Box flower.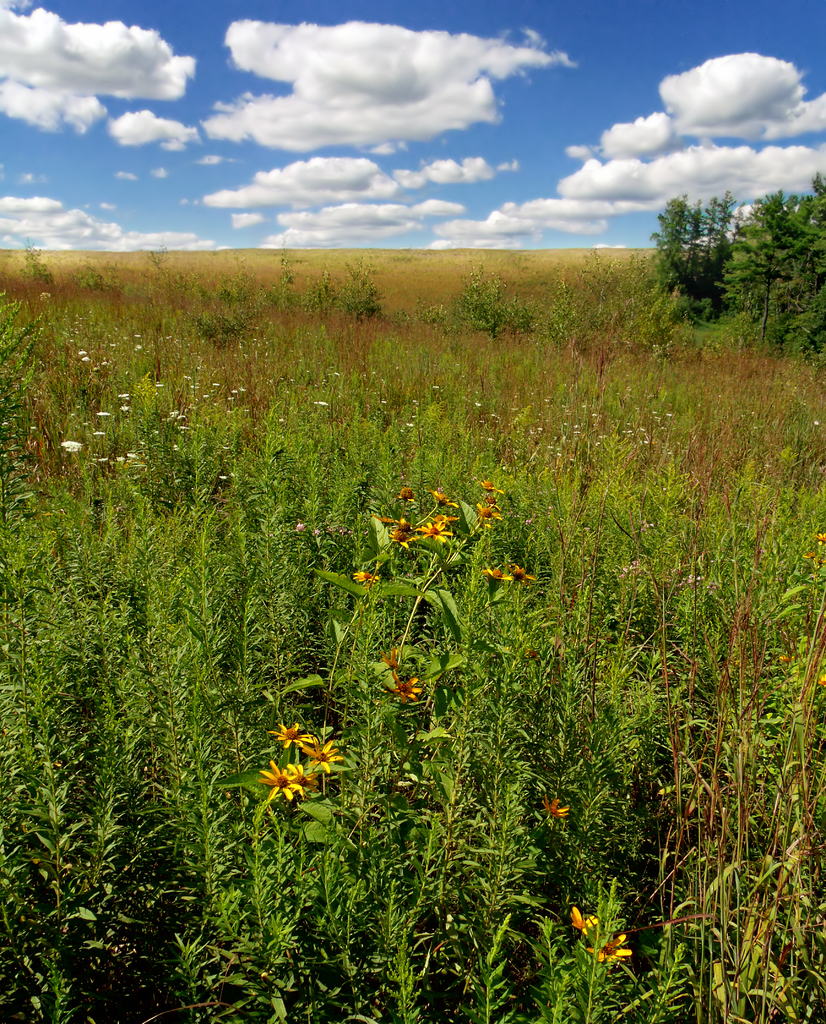
[left=482, top=566, right=515, bottom=586].
